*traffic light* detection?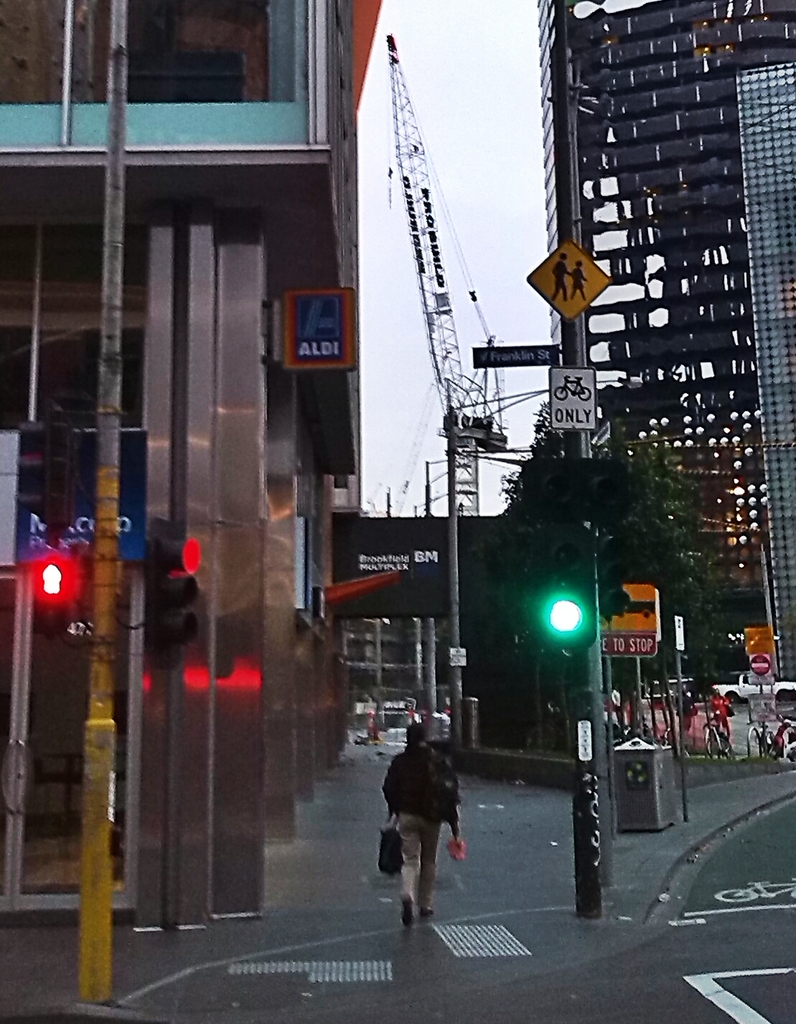
BBox(528, 462, 631, 520)
